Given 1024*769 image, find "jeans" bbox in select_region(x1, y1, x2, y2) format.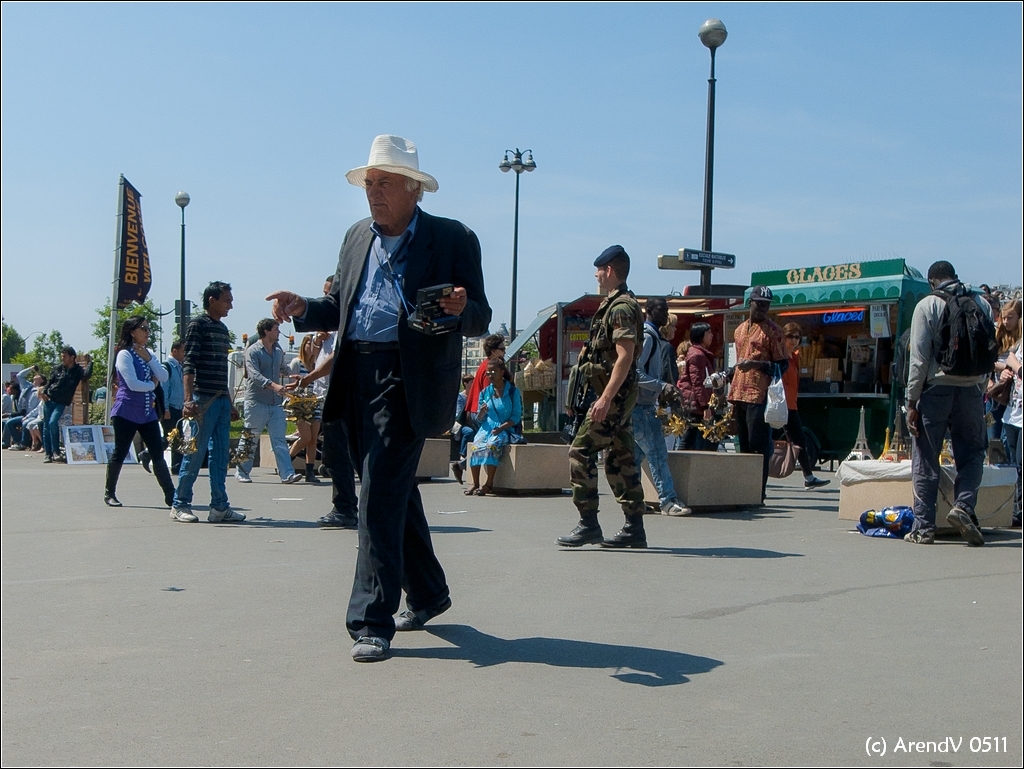
select_region(730, 394, 778, 496).
